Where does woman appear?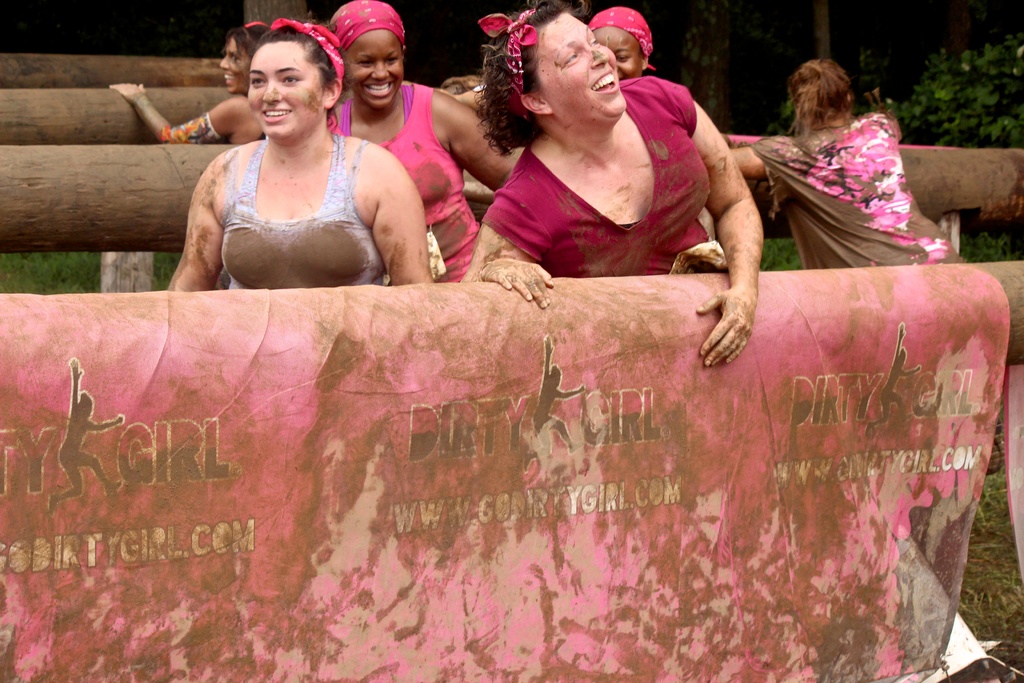
Appears at <bbox>459, 0, 764, 368</bbox>.
